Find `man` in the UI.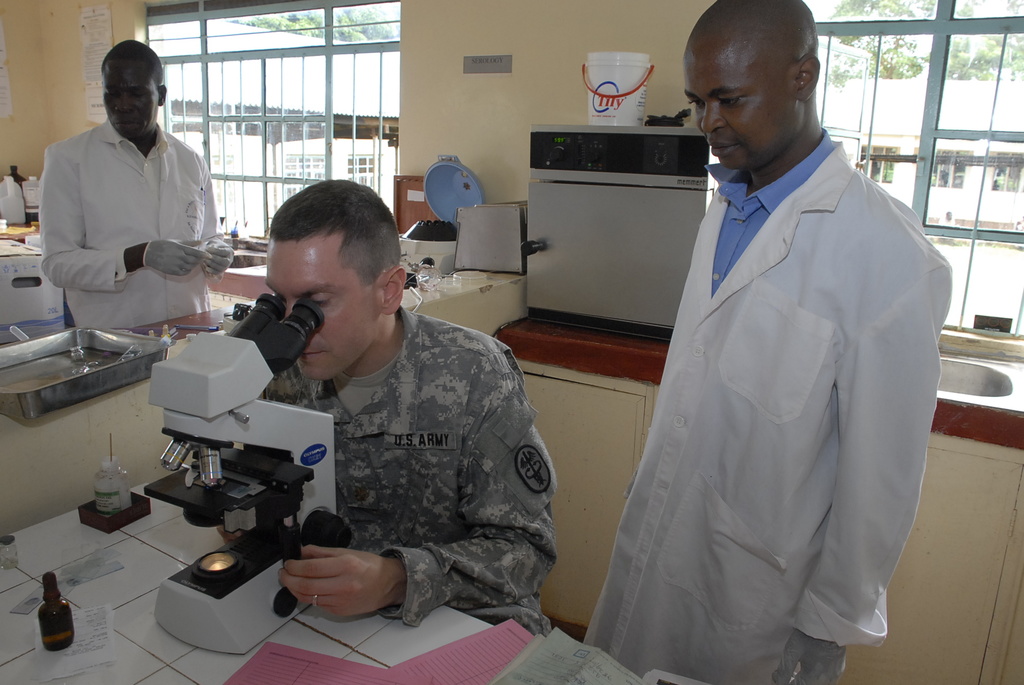
UI element at (x1=582, y1=0, x2=952, y2=684).
